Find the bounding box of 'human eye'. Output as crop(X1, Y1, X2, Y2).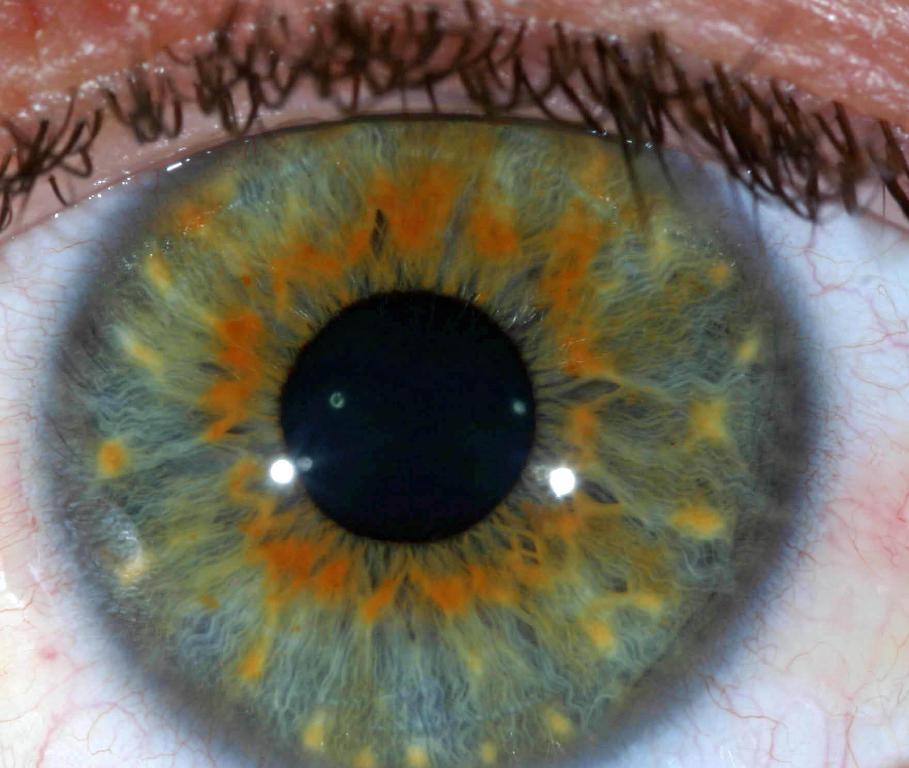
crop(0, 0, 908, 767).
